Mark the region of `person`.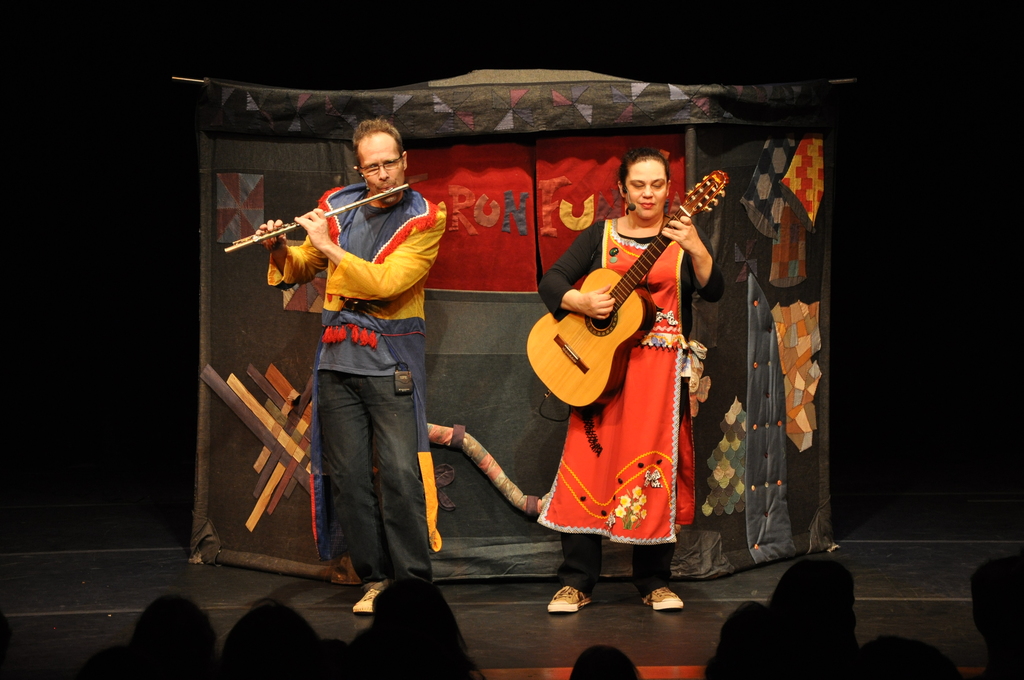
Region: BBox(566, 642, 645, 679).
